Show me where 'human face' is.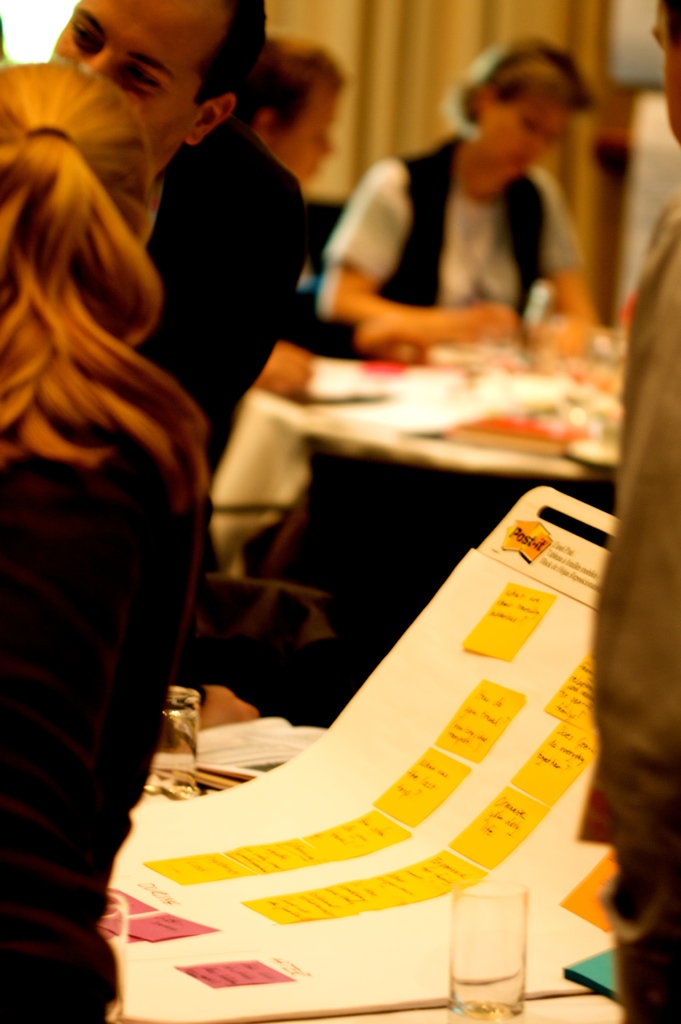
'human face' is at [655, 9, 680, 139].
